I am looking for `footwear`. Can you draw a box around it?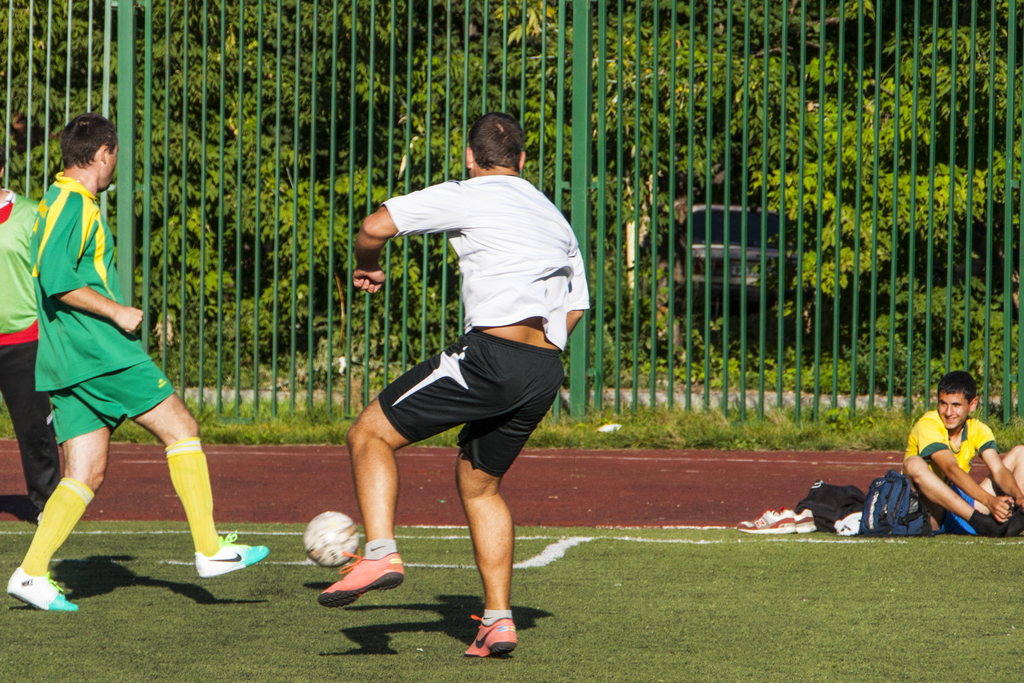
Sure, the bounding box is bbox(793, 508, 814, 532).
